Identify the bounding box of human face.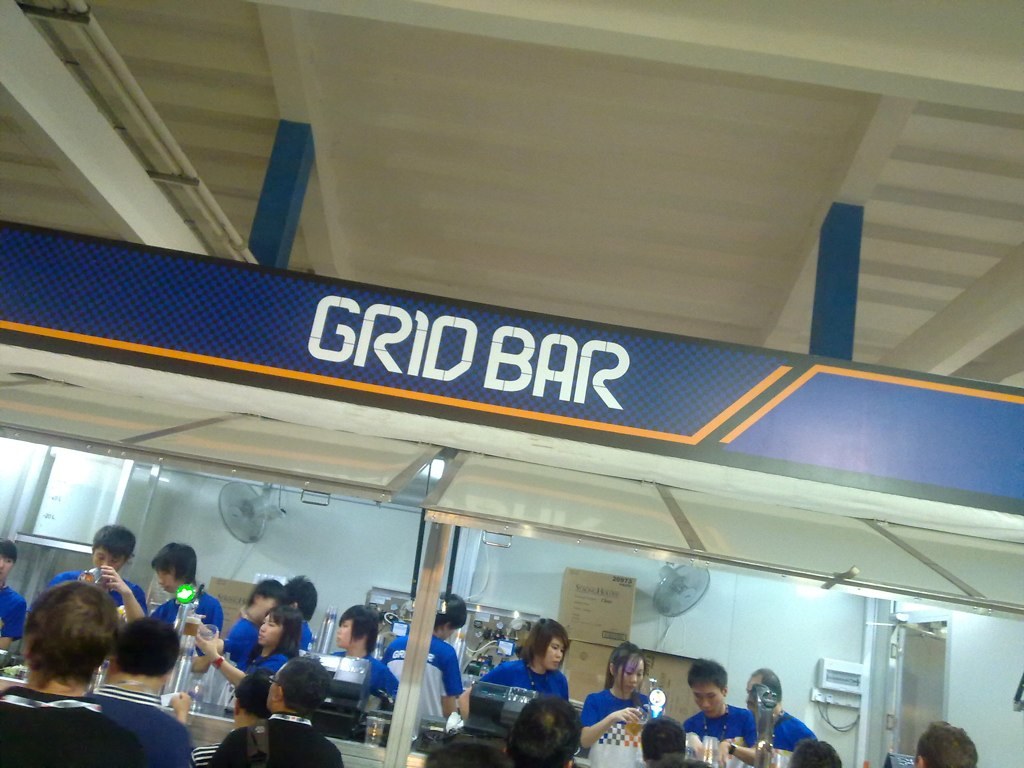
[left=156, top=569, right=184, bottom=591].
